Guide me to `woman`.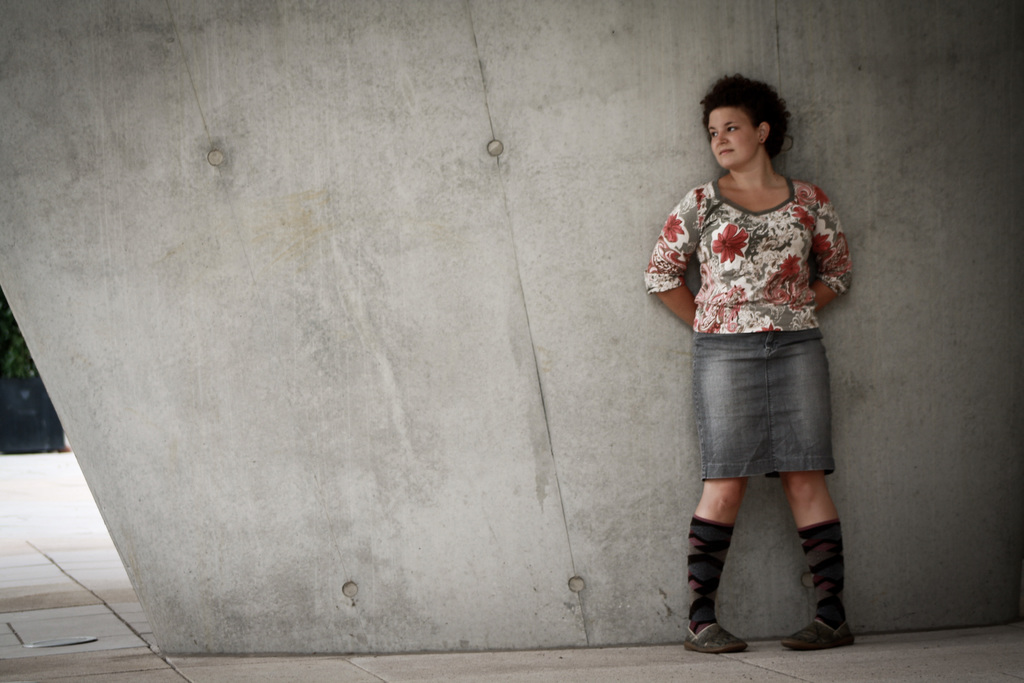
Guidance: rect(655, 70, 863, 657).
